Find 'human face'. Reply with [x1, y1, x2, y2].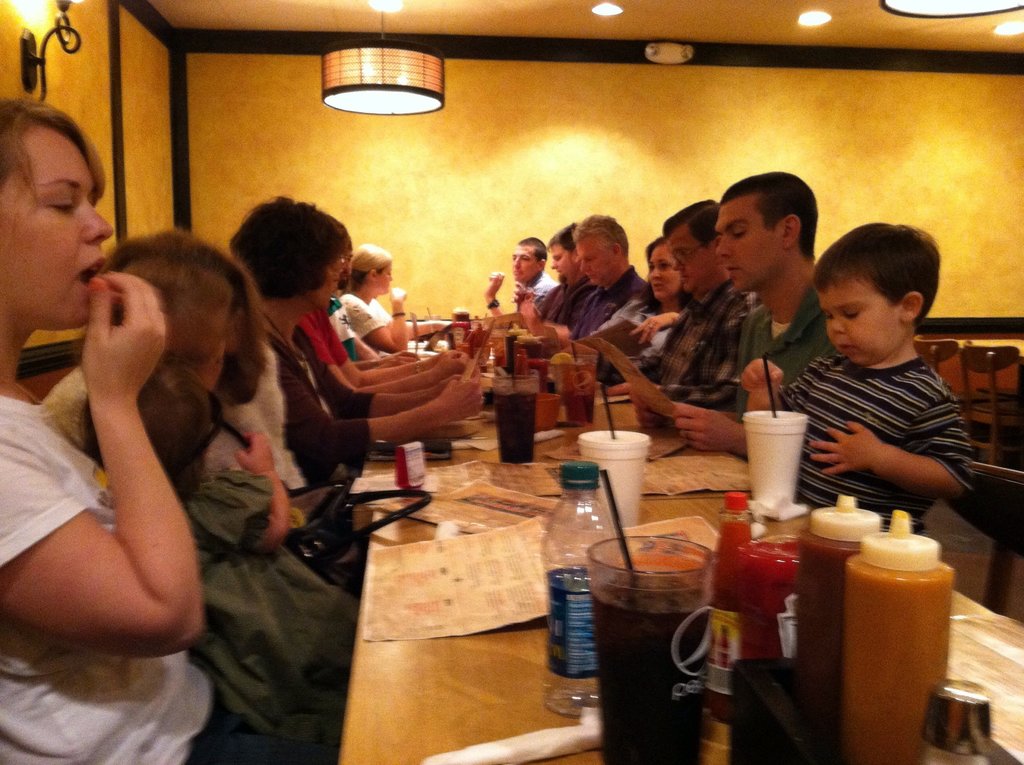
[313, 259, 339, 309].
